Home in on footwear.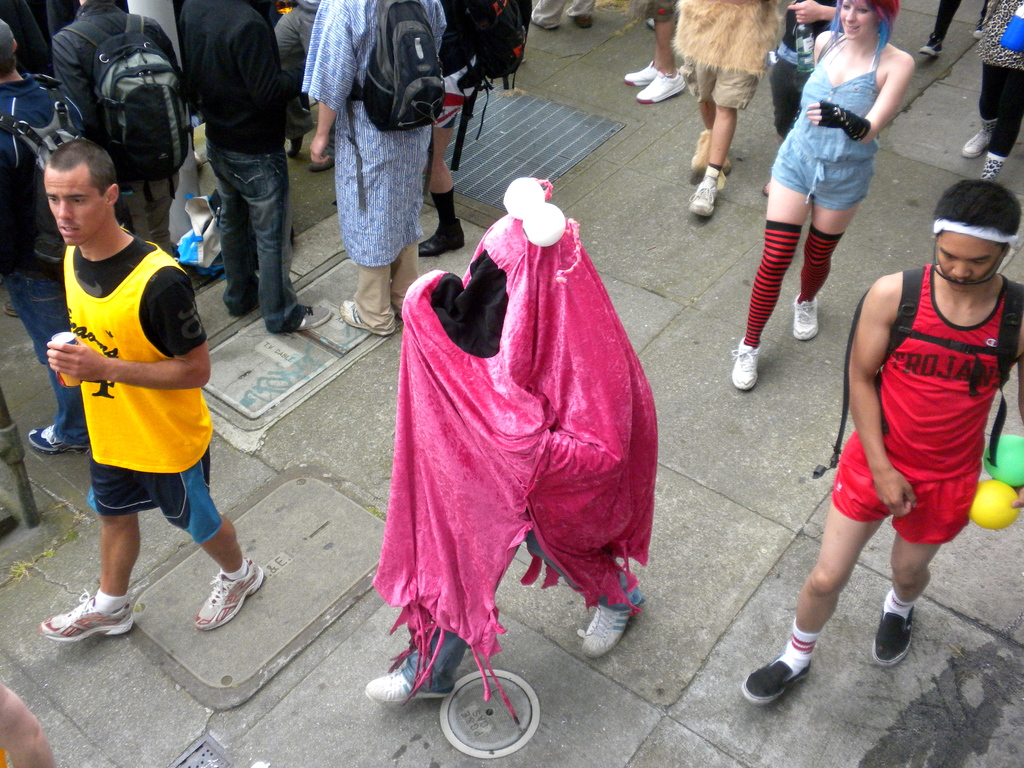
Homed in at select_region(28, 419, 95, 447).
